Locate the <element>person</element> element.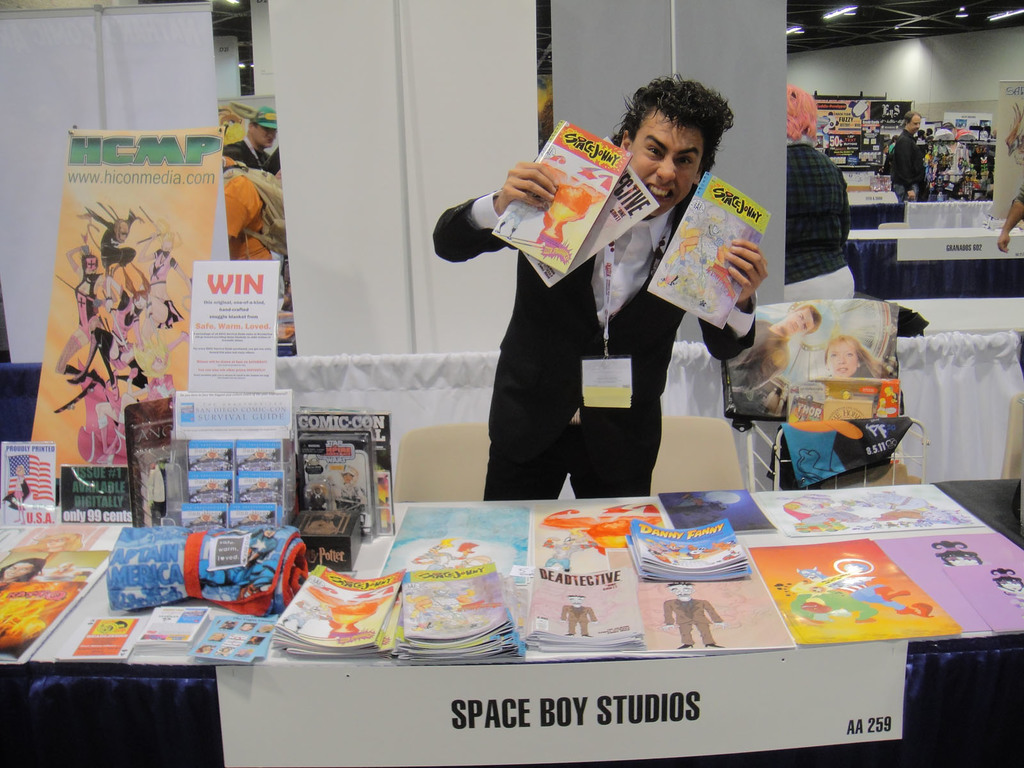
Element bbox: select_region(732, 303, 822, 409).
